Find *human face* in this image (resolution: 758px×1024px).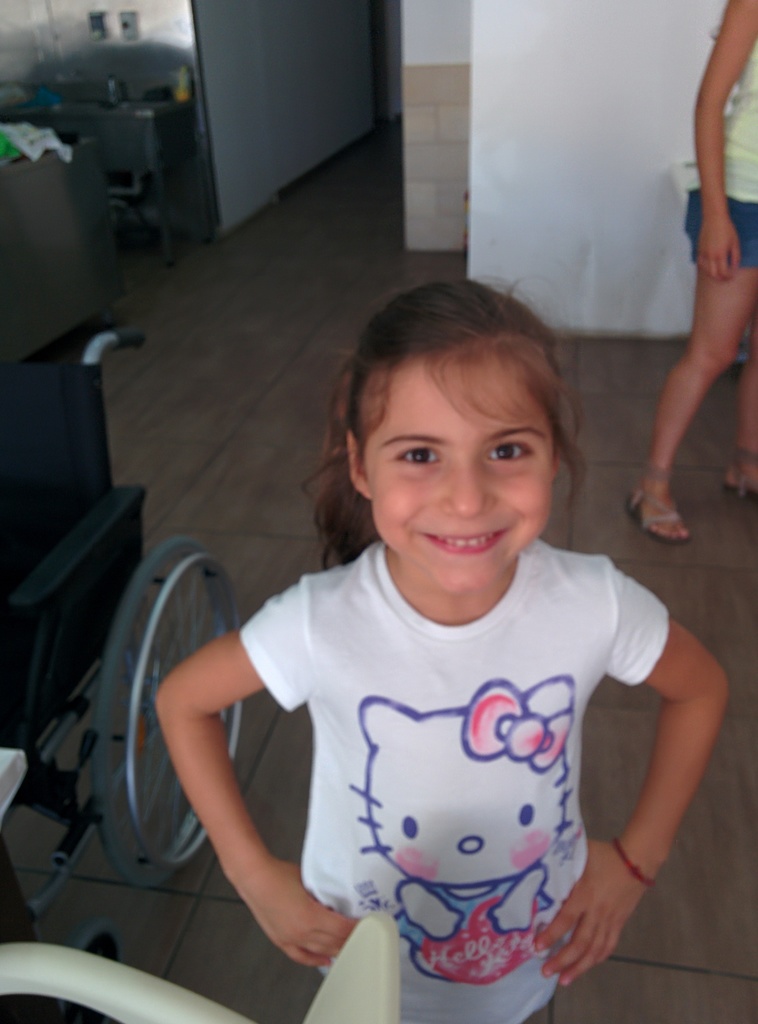
(368,359,552,592).
